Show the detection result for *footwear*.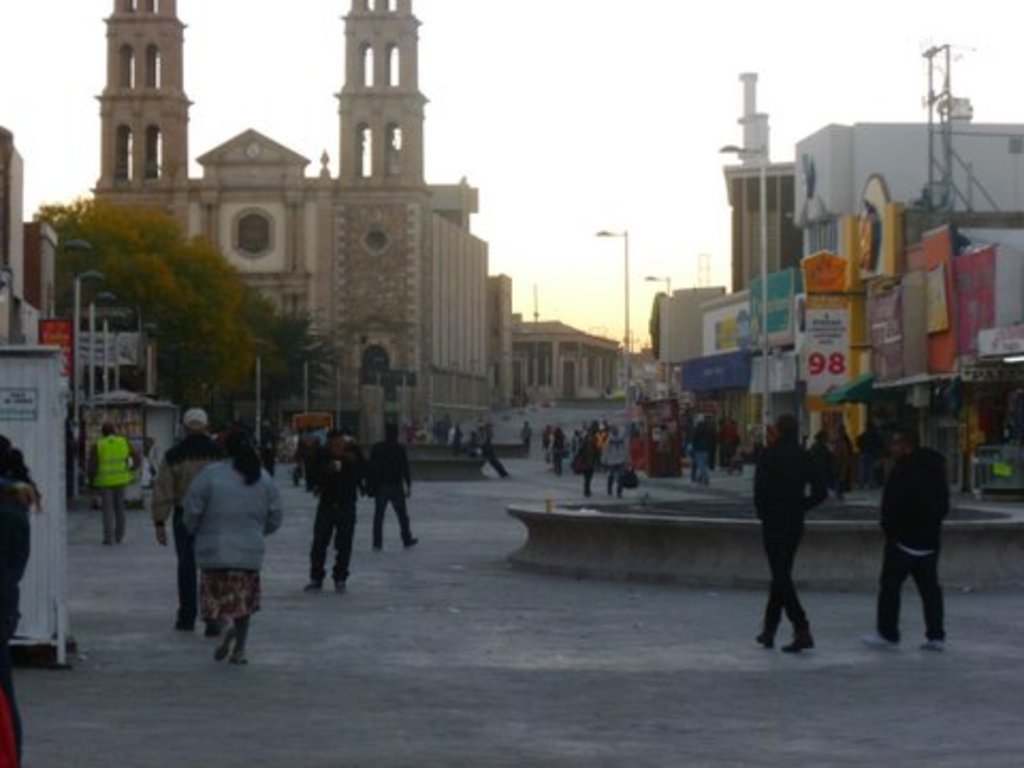
{"x1": 913, "y1": 636, "x2": 943, "y2": 651}.
